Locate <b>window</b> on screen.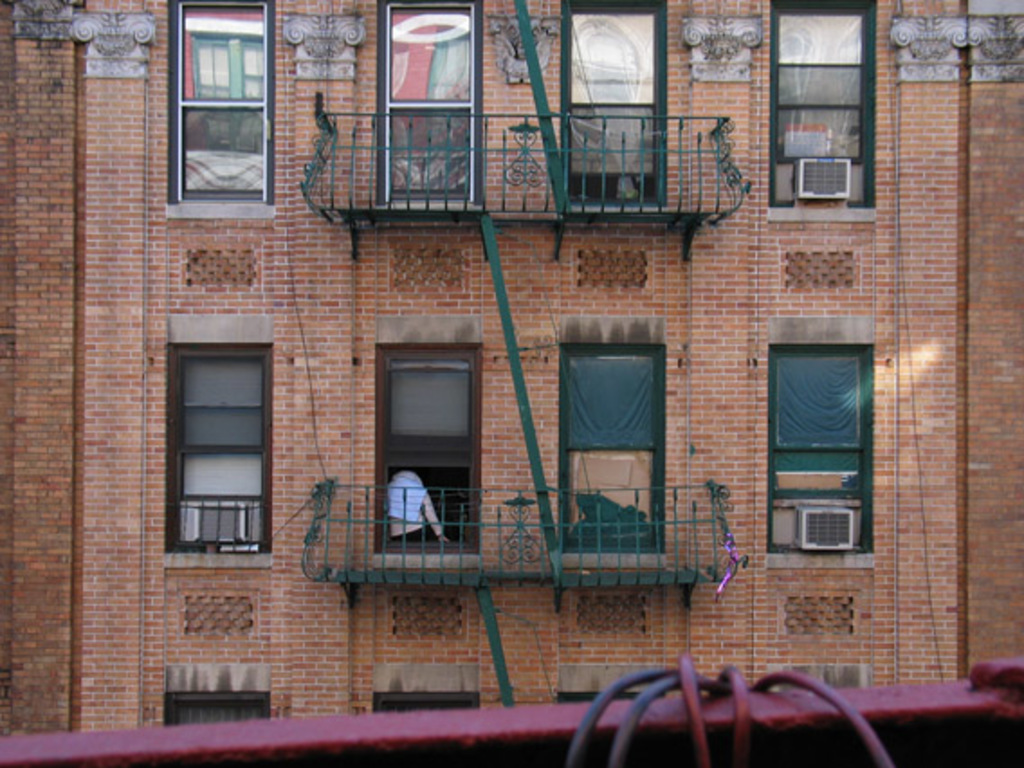
On screen at select_region(766, 343, 880, 566).
